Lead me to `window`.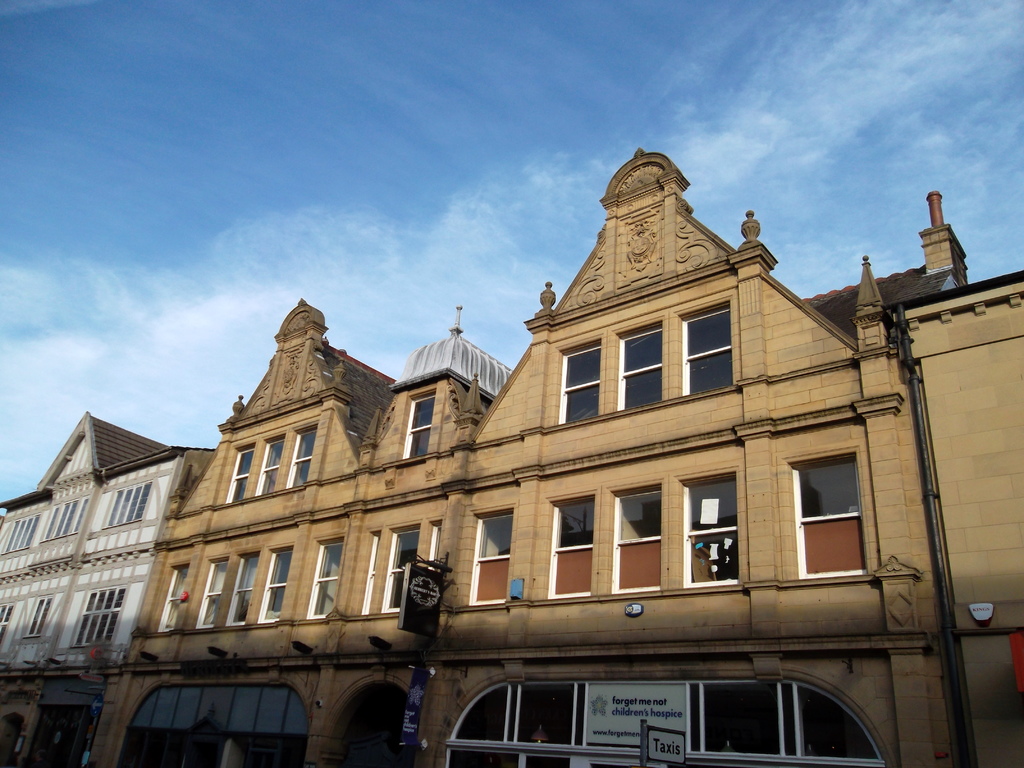
Lead to x1=292, y1=539, x2=337, y2=622.
